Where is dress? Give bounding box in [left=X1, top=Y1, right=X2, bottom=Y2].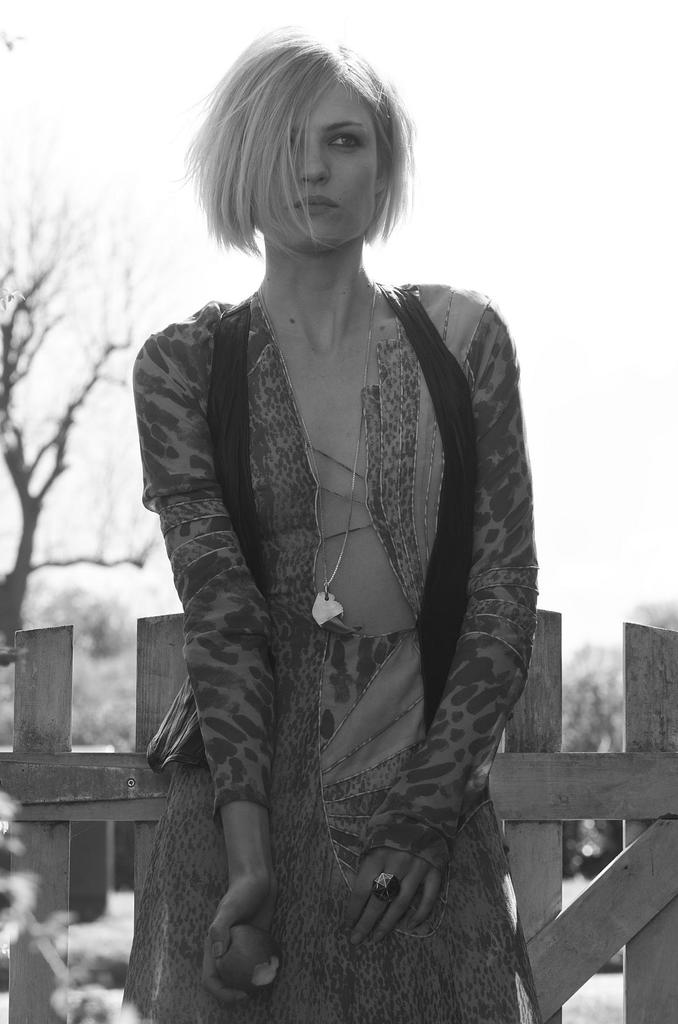
[left=124, top=285, right=544, bottom=1023].
